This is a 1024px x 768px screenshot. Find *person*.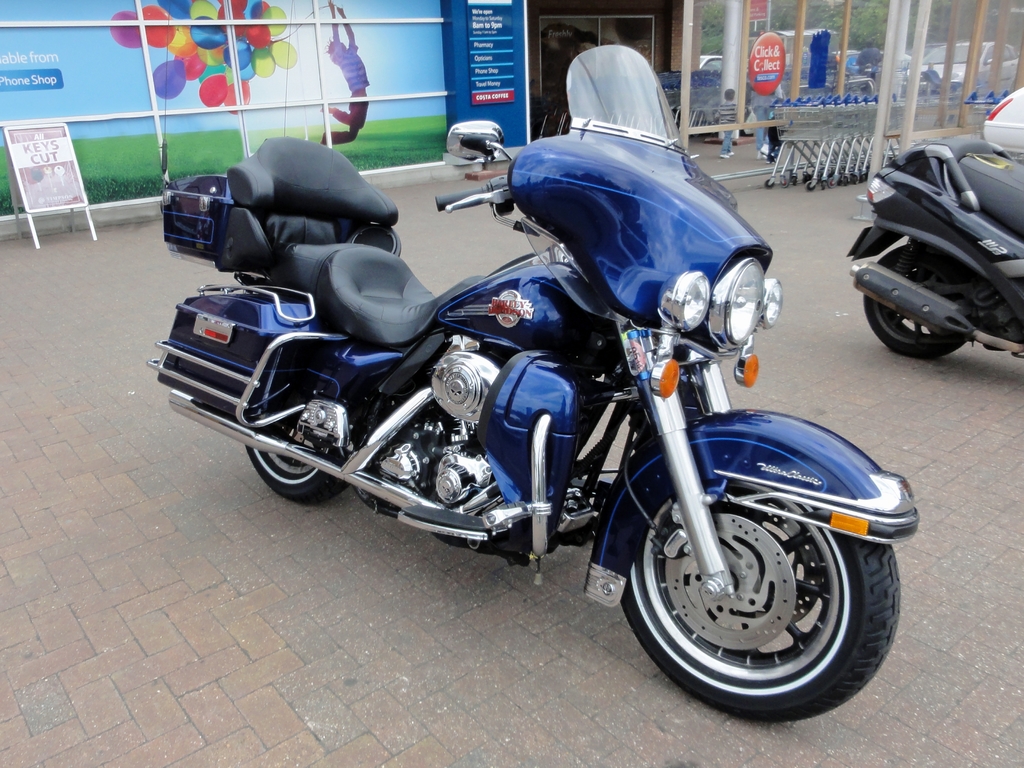
Bounding box: x1=856 y1=39 x2=883 y2=80.
